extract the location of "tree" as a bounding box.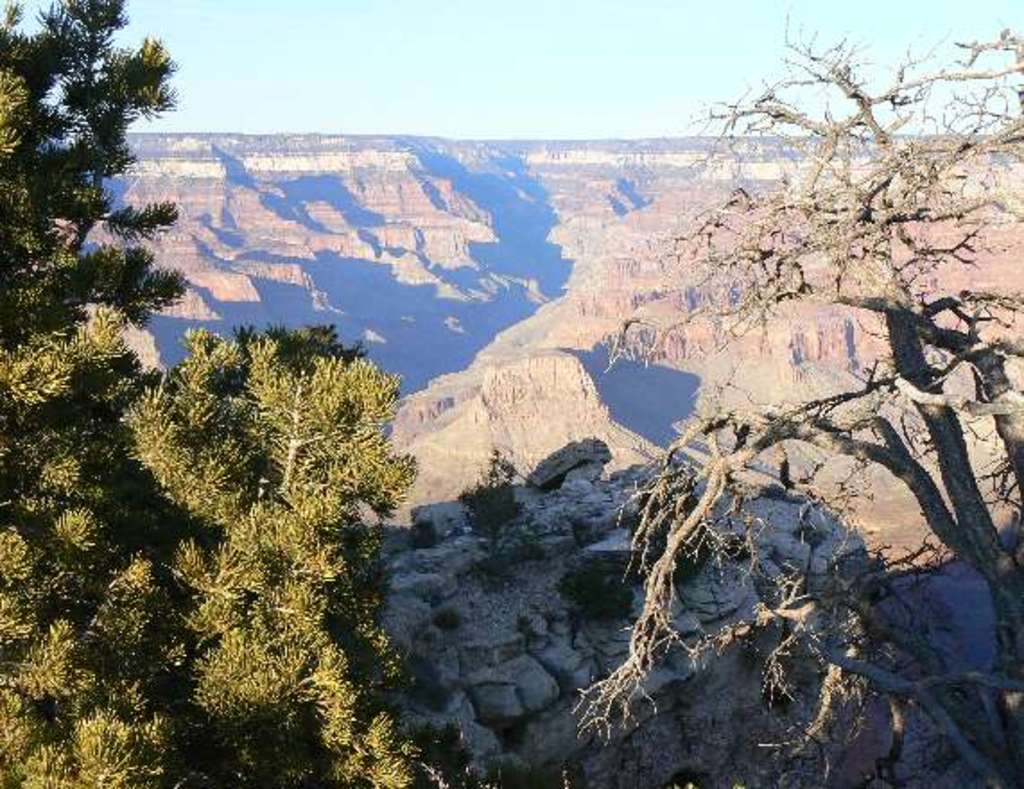
(left=624, top=461, right=710, bottom=585).
